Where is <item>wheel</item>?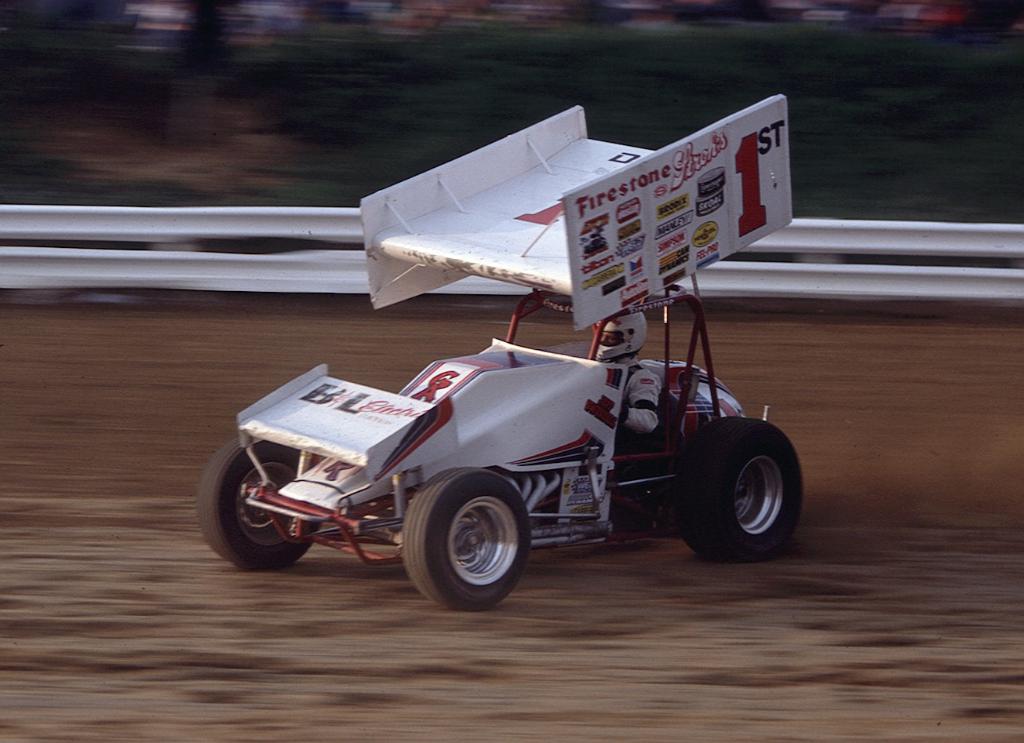
{"x1": 674, "y1": 418, "x2": 804, "y2": 561}.
